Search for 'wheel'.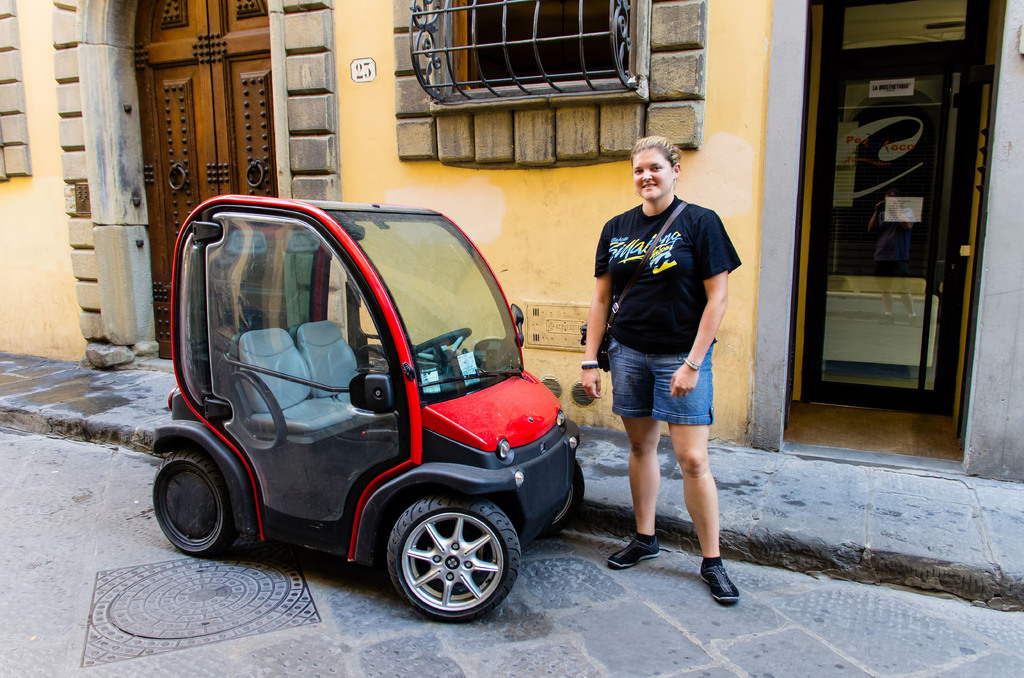
Found at <box>371,501,513,619</box>.
